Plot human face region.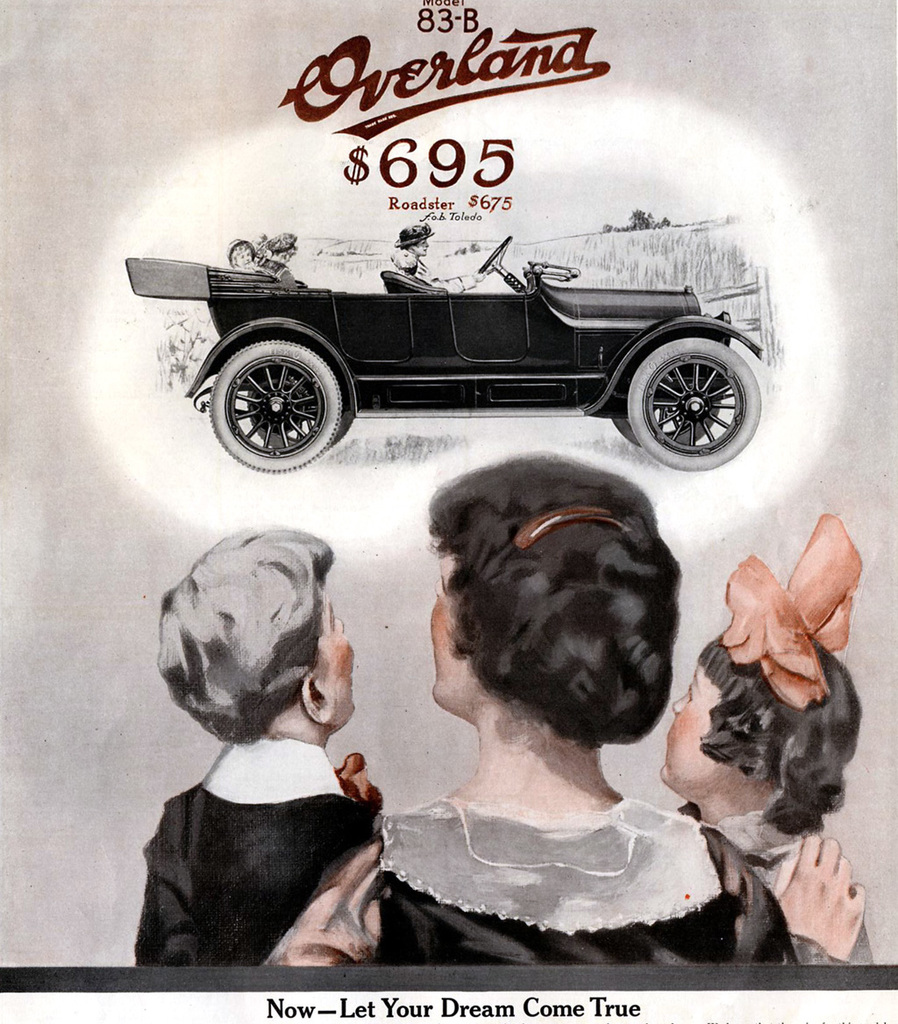
Plotted at l=661, t=661, r=724, b=803.
